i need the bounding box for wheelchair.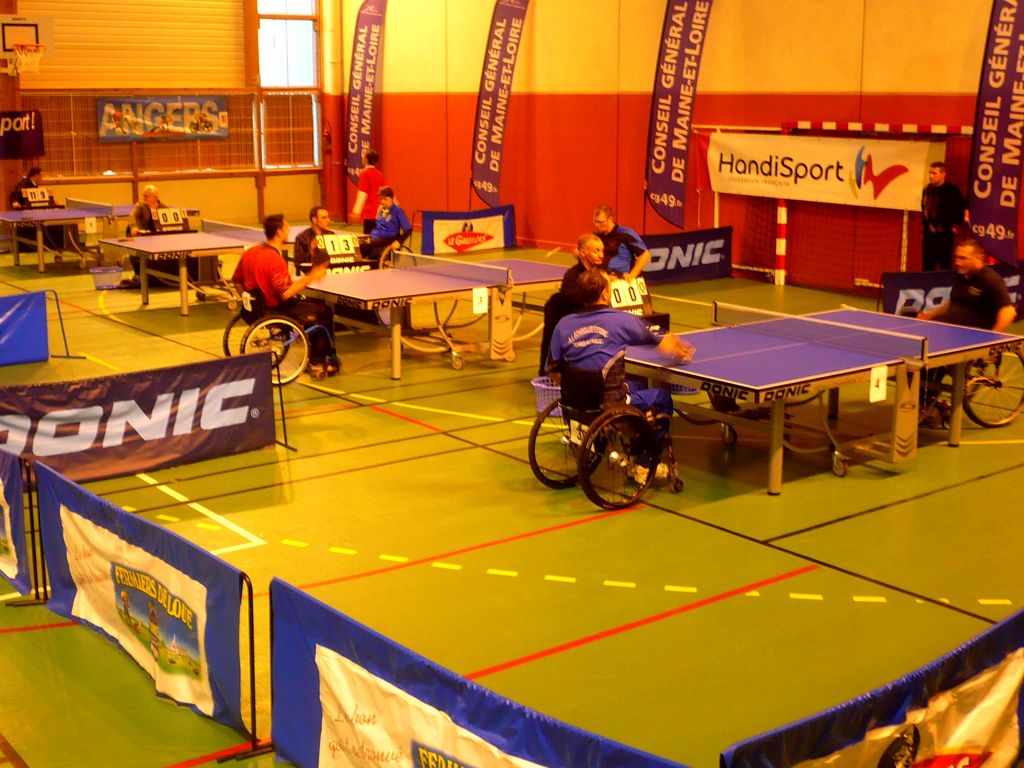
Here it is: x1=12, y1=192, x2=75, y2=265.
